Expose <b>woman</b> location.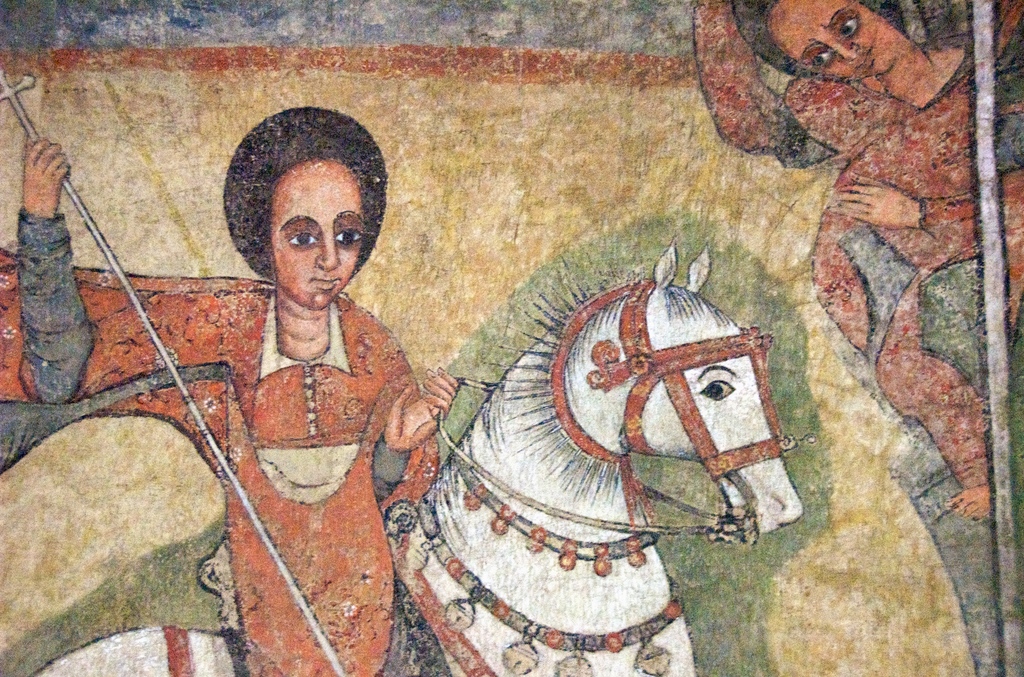
Exposed at <region>0, 106, 456, 676</region>.
